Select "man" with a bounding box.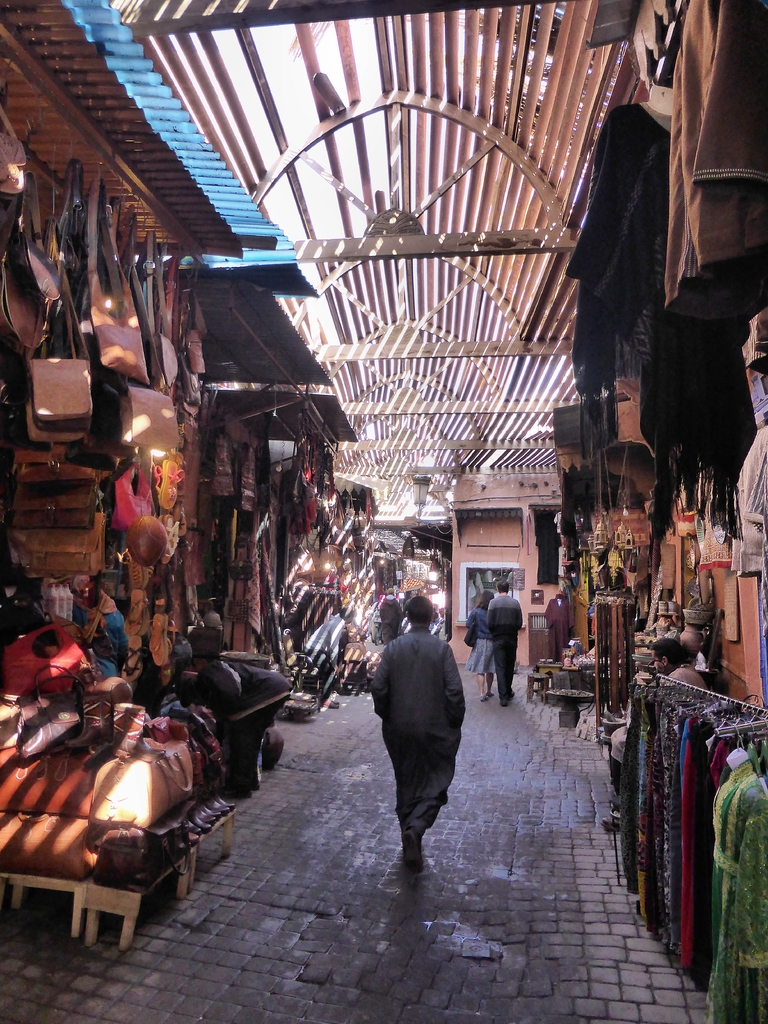
BBox(484, 577, 522, 707).
